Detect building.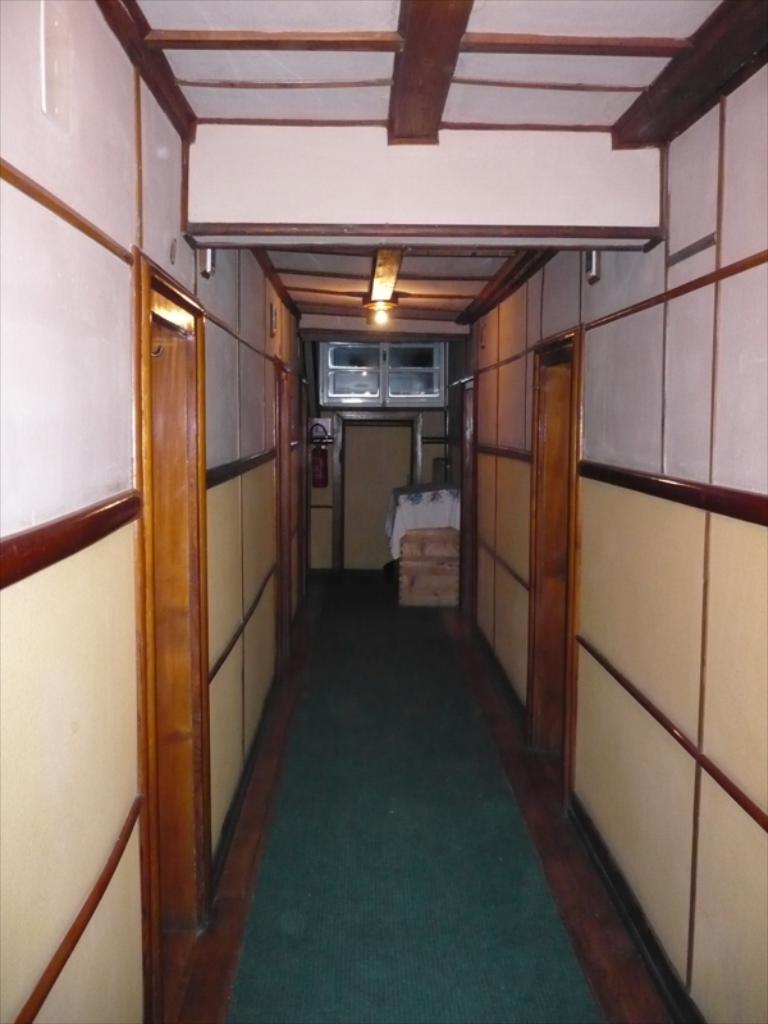
Detected at [left=0, top=0, right=767, bottom=1023].
